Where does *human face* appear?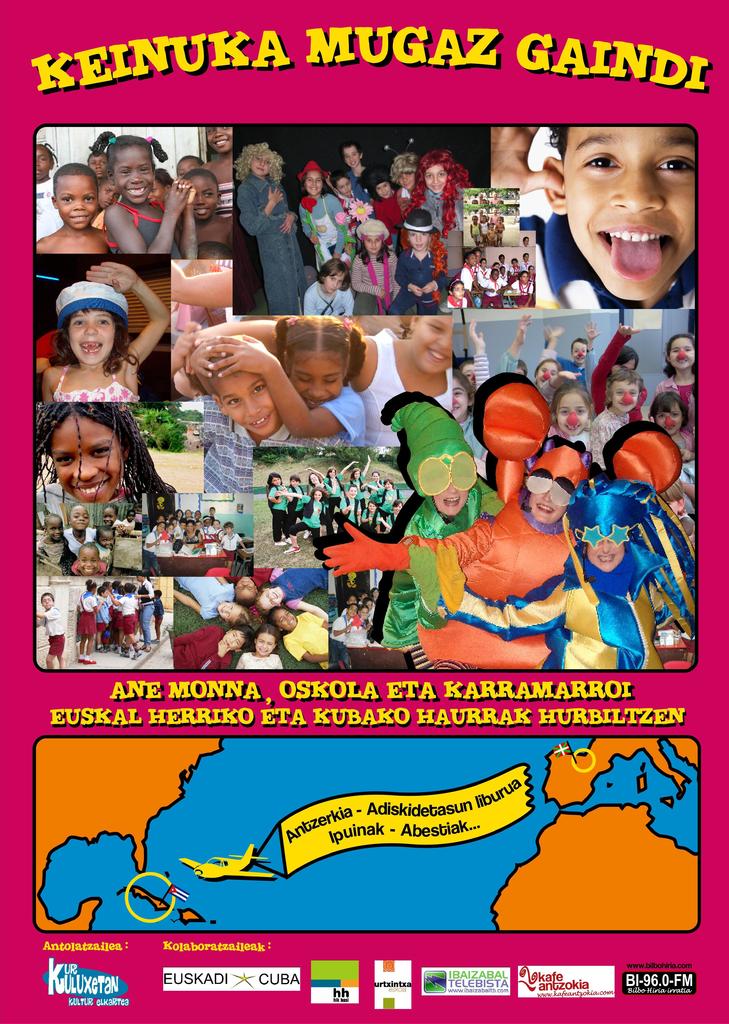
Appears at box(585, 532, 625, 571).
